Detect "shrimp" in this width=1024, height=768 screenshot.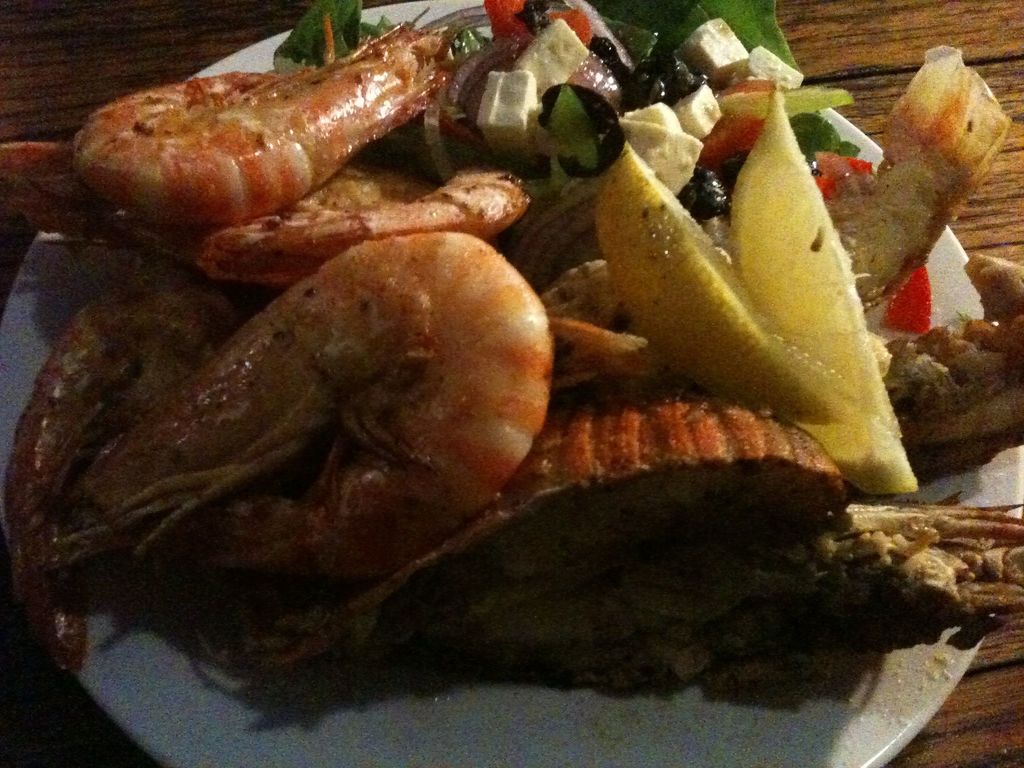
Detection: {"x1": 6, "y1": 264, "x2": 244, "y2": 582}.
